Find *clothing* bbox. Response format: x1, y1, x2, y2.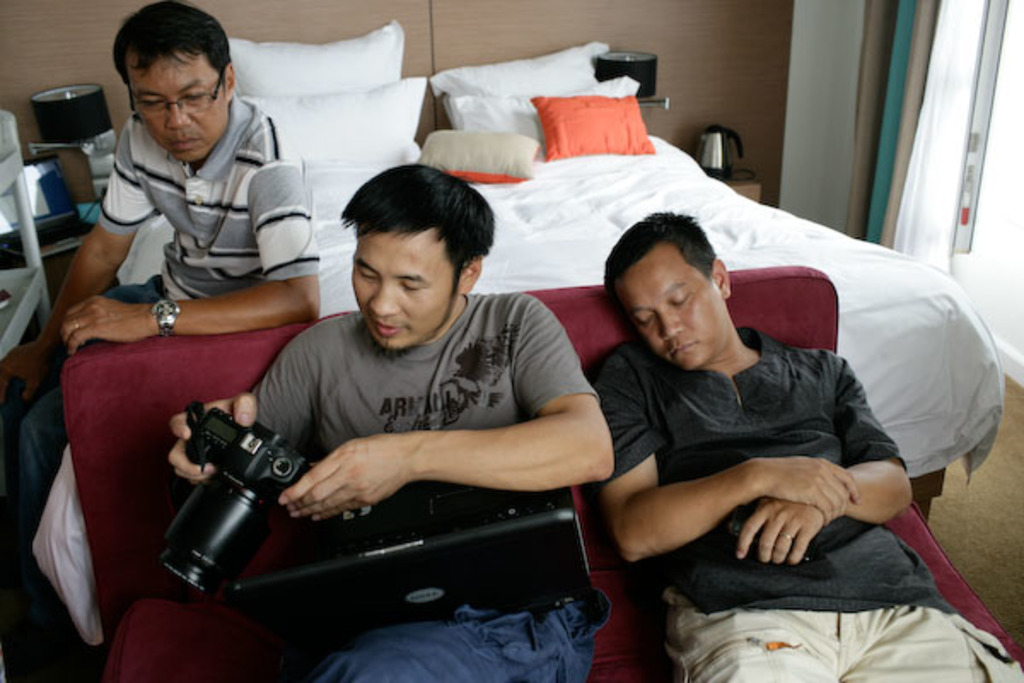
239, 285, 613, 681.
